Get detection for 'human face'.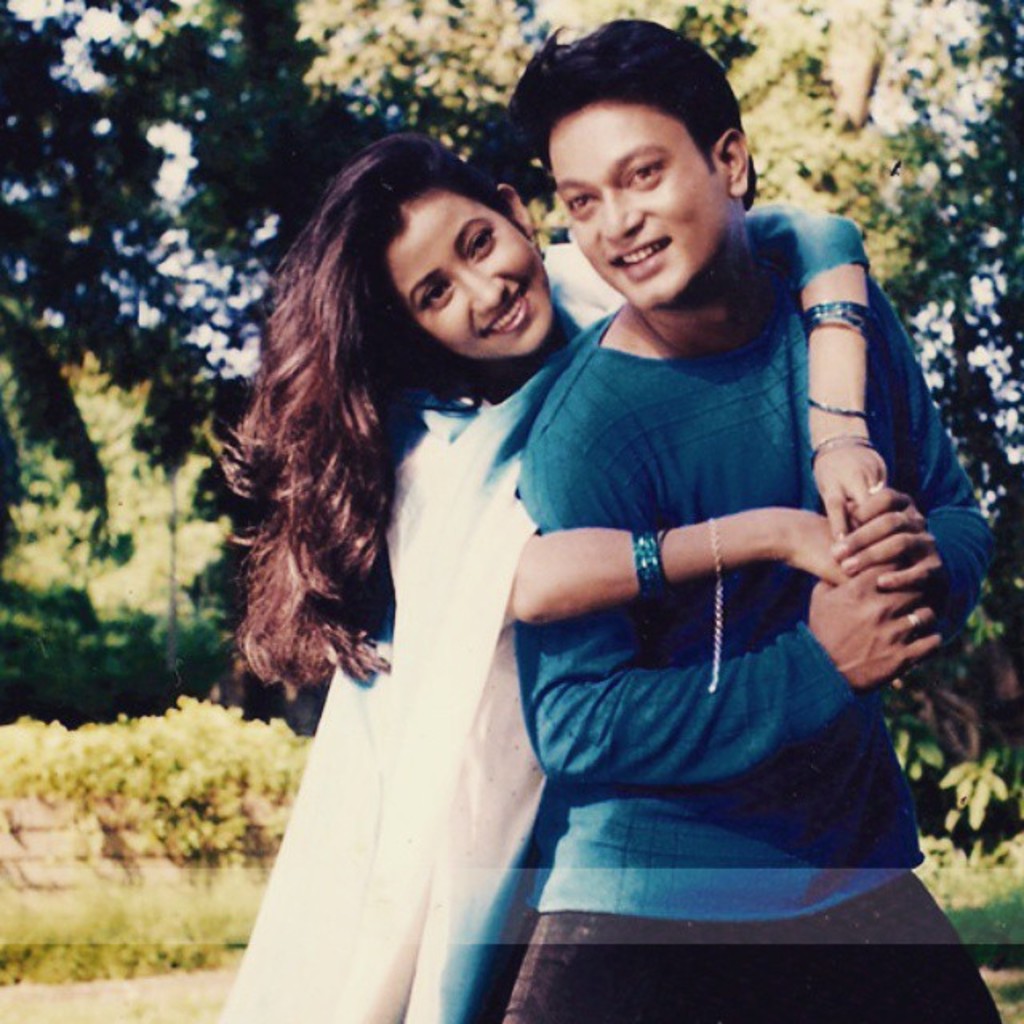
Detection: locate(547, 99, 726, 310).
